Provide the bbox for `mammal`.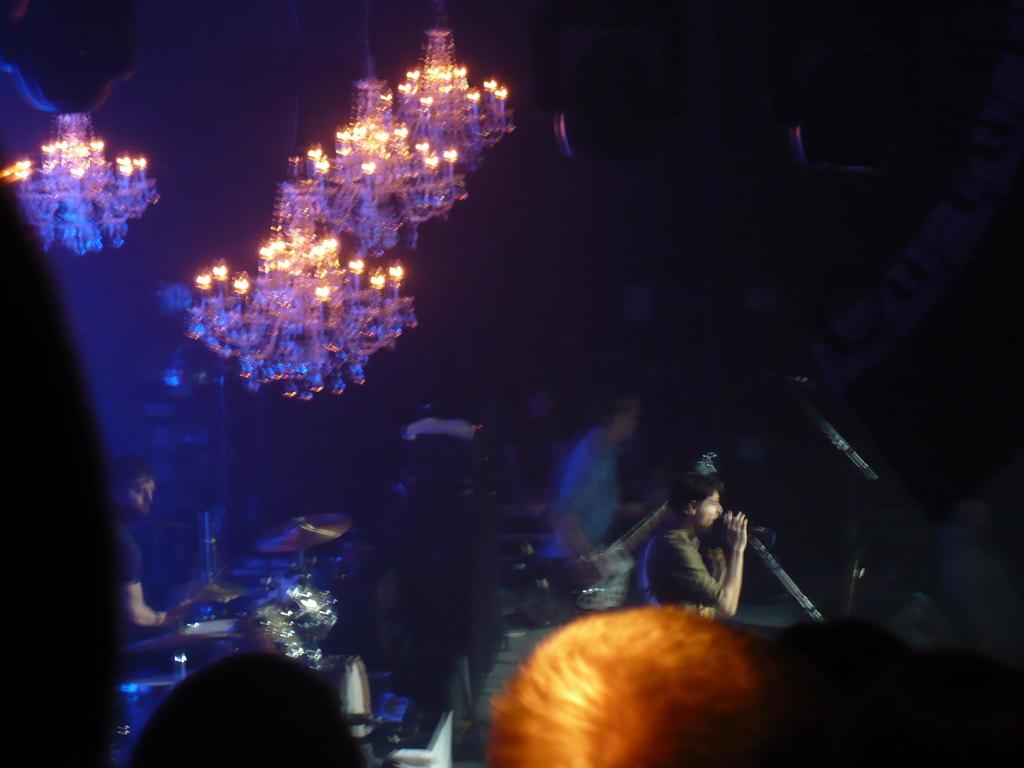
left=97, top=449, right=195, bottom=653.
